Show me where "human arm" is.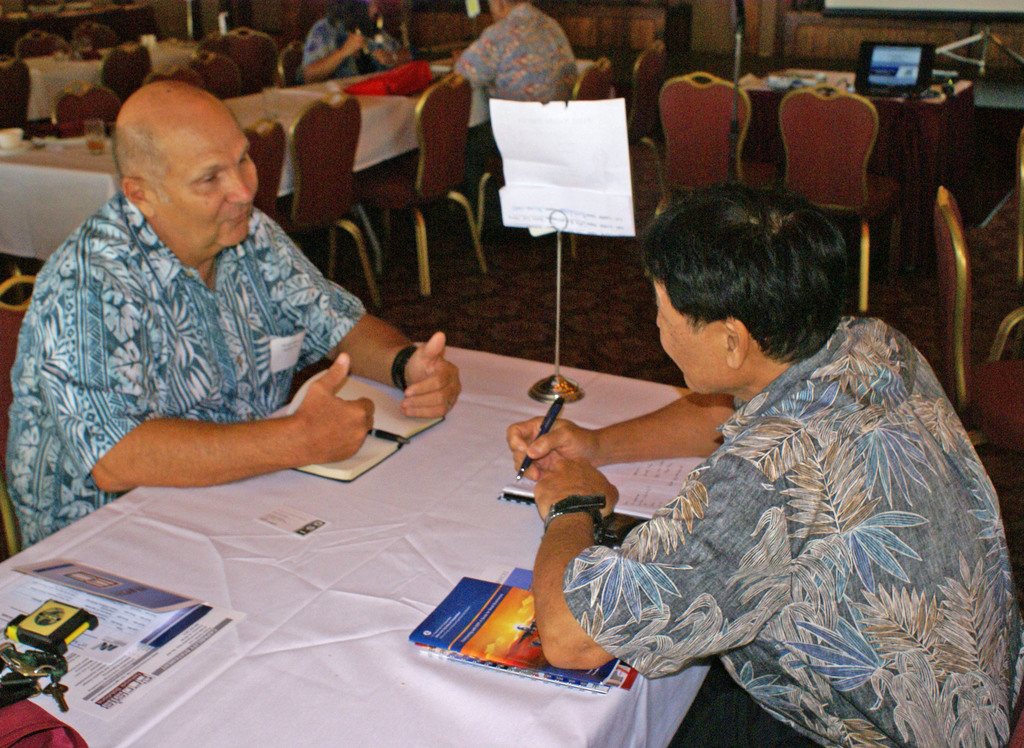
"human arm" is at 237 219 474 429.
